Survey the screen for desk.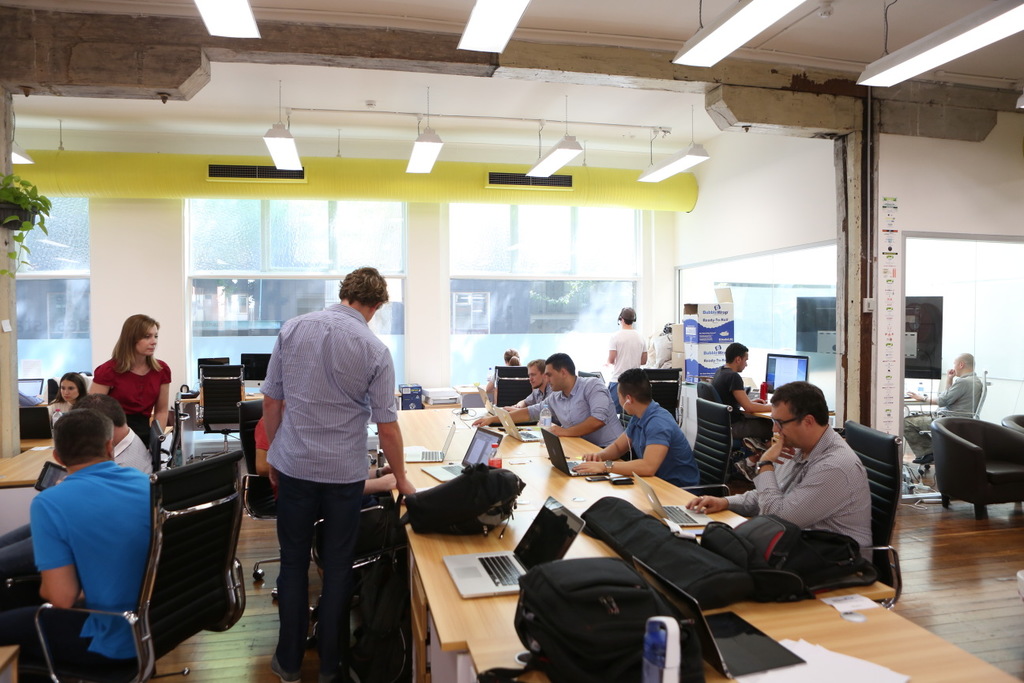
Survey found: crop(0, 448, 66, 488).
